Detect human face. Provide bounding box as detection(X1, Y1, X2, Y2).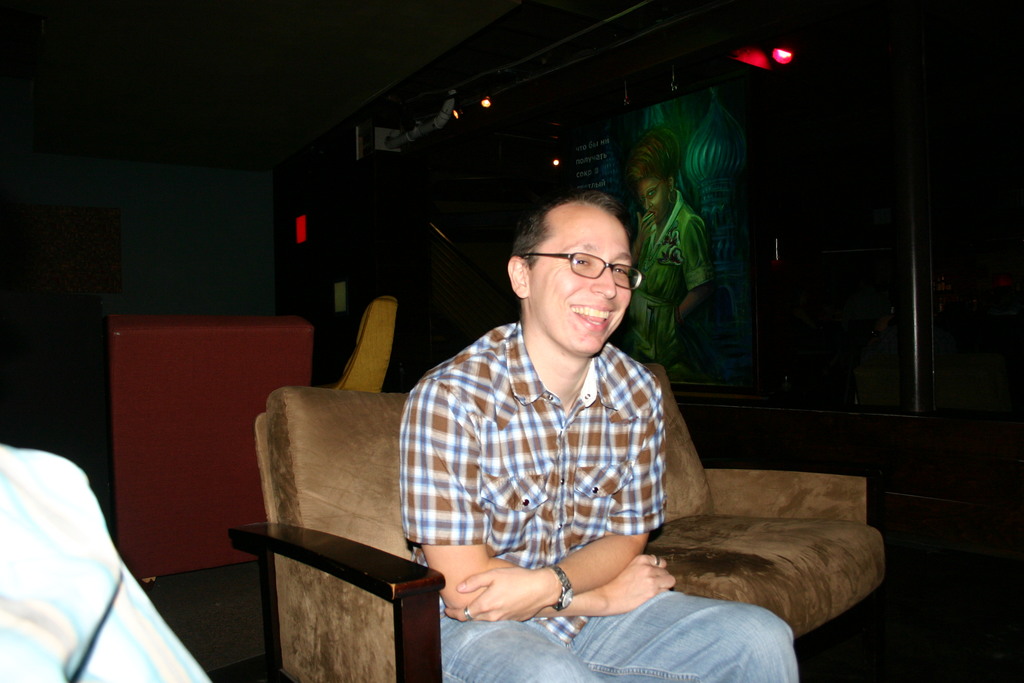
detection(638, 173, 669, 223).
